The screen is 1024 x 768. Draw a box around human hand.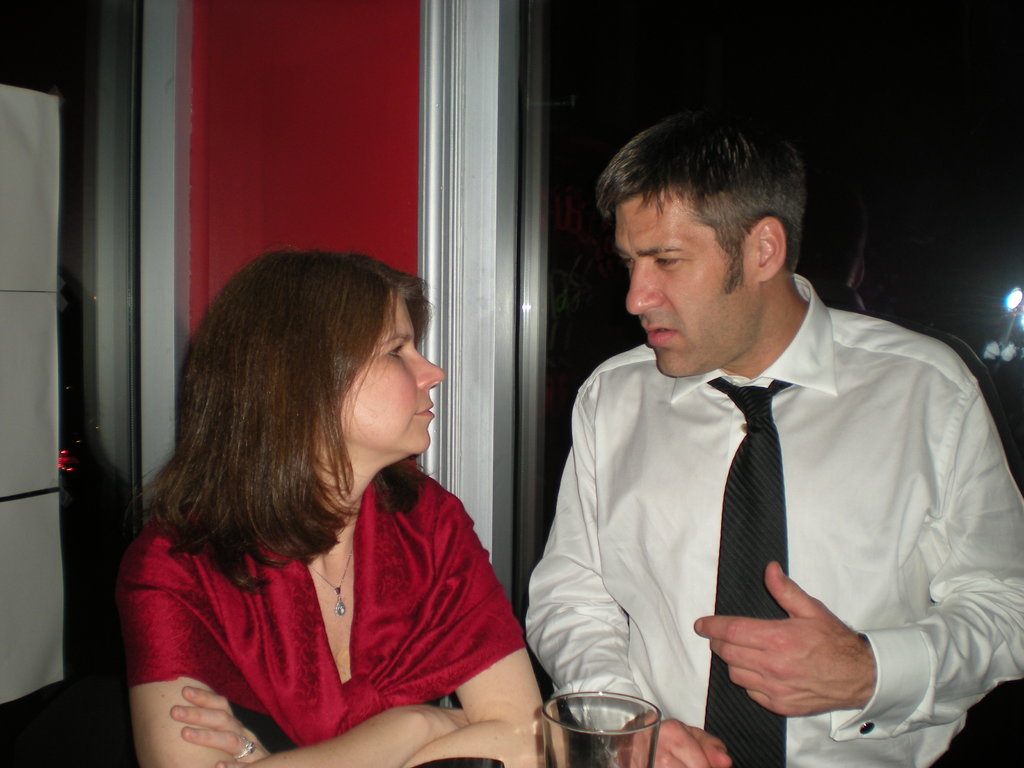
bbox=[692, 563, 871, 729].
